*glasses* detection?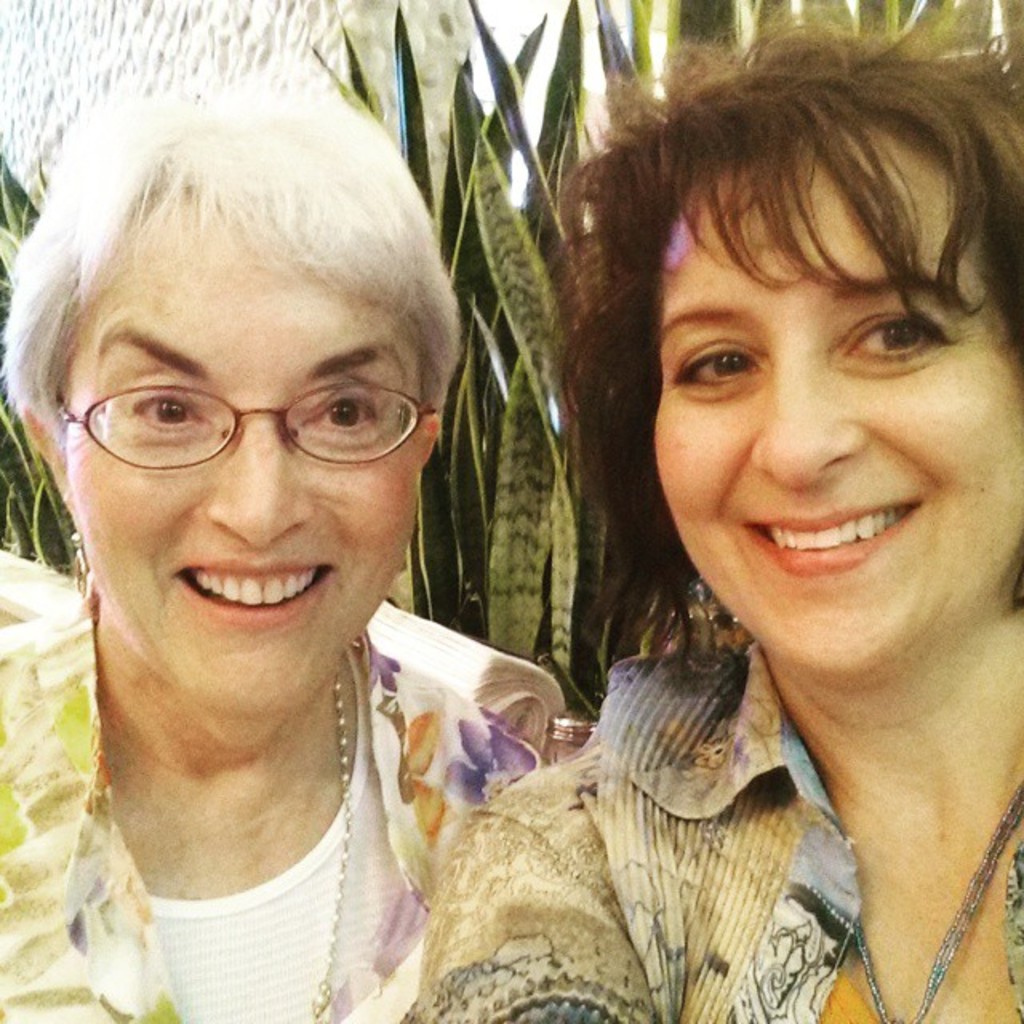
Rect(50, 350, 445, 488)
